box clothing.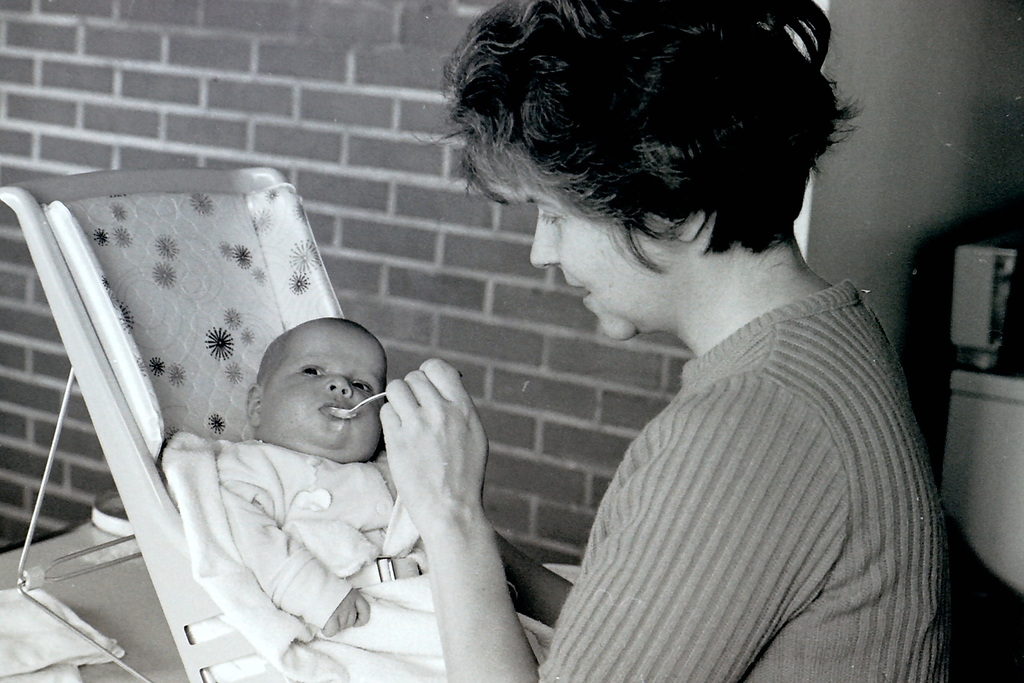
<box>529,238,938,680</box>.
